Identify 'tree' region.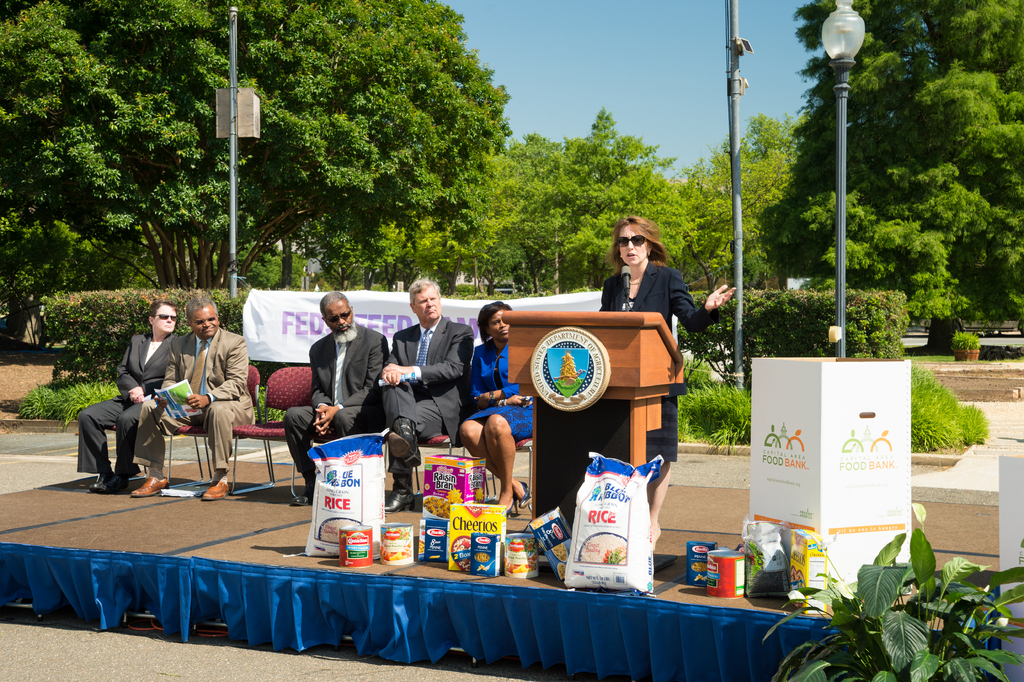
Region: box=[422, 105, 716, 314].
